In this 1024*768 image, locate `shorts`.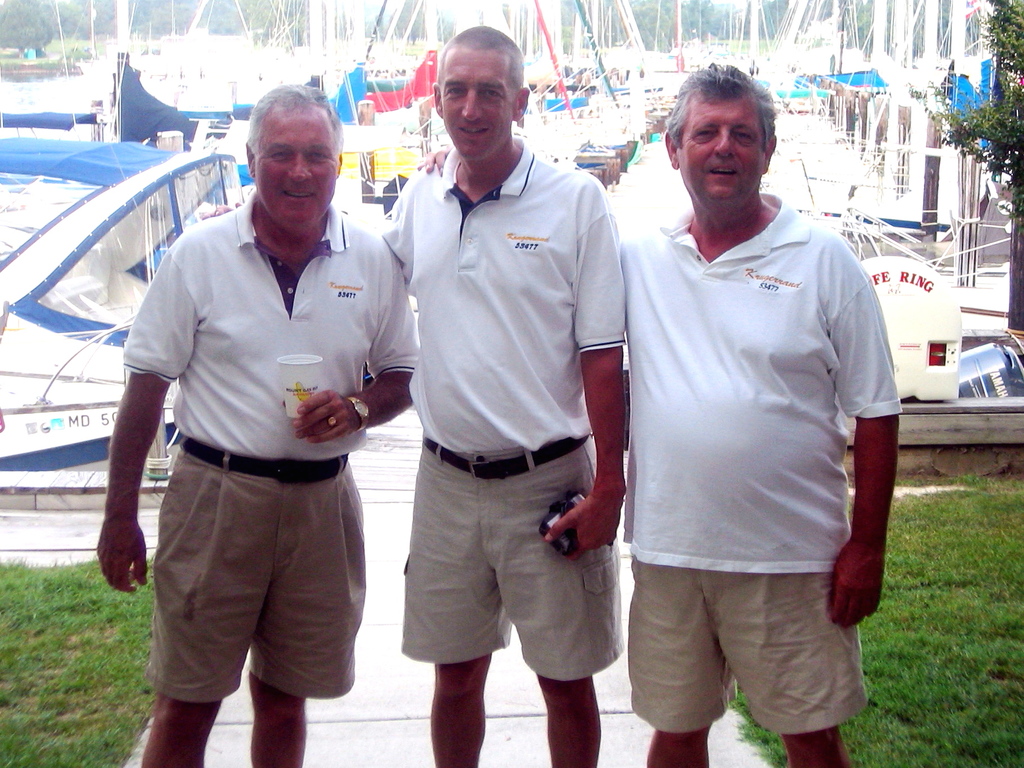
Bounding box: (left=152, top=442, right=369, bottom=698).
